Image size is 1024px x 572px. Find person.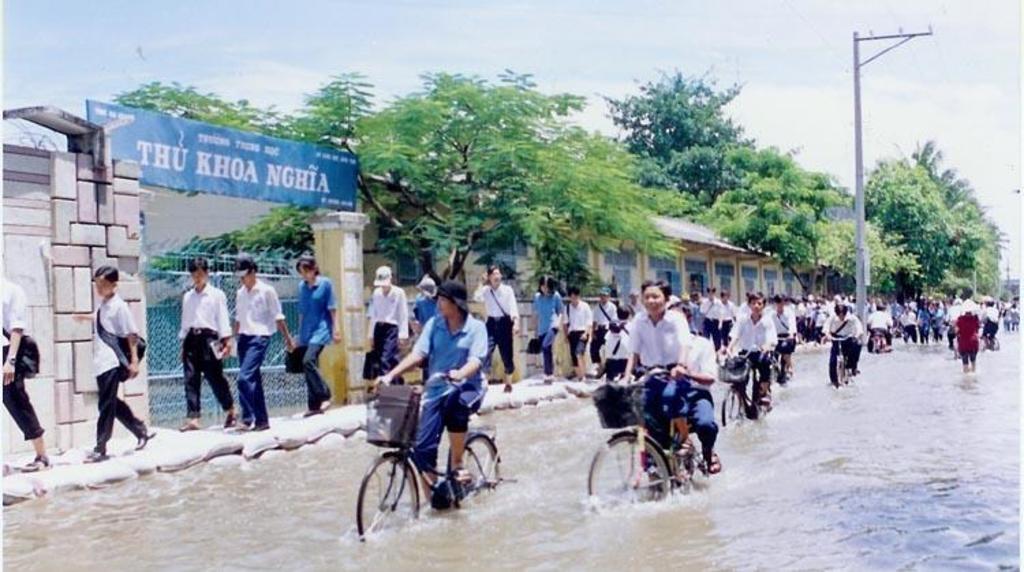
bbox=(179, 261, 235, 431).
